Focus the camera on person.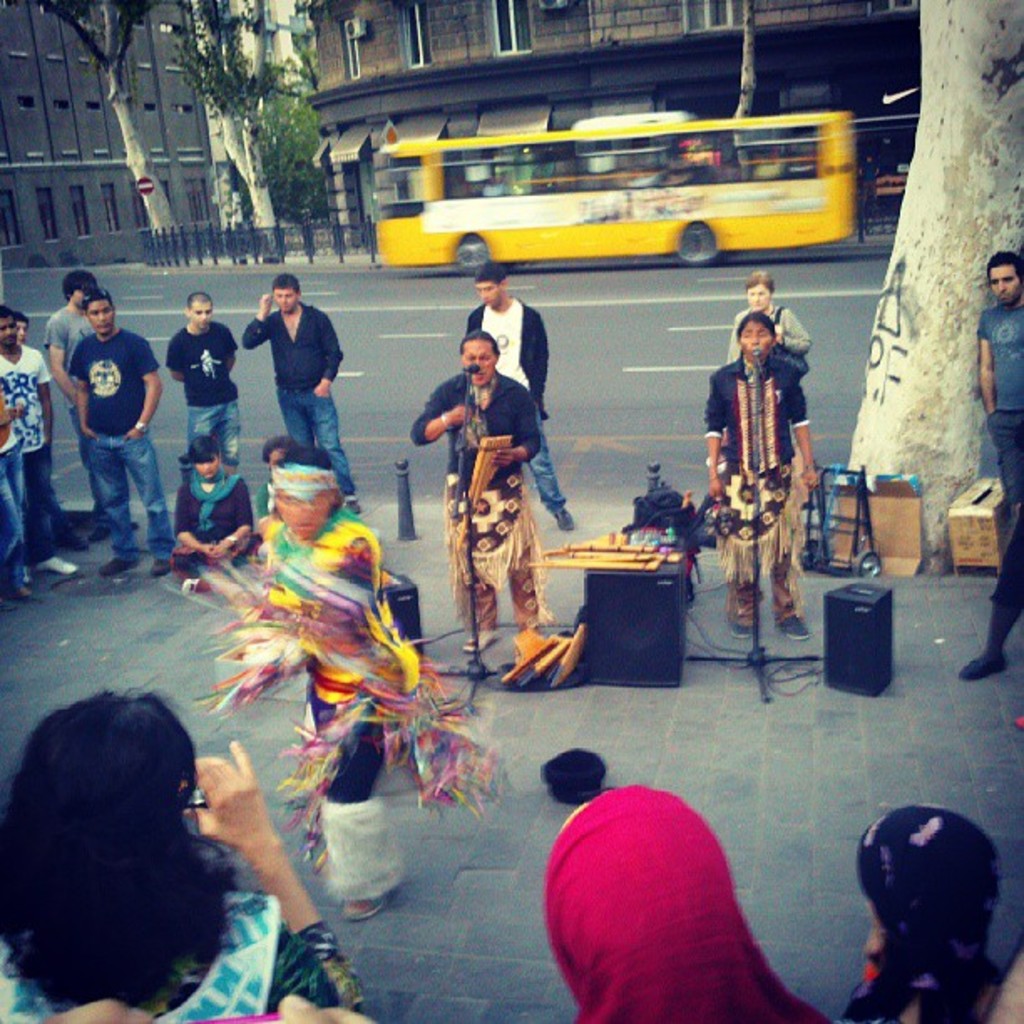
Focus region: (x1=432, y1=298, x2=556, y2=683).
